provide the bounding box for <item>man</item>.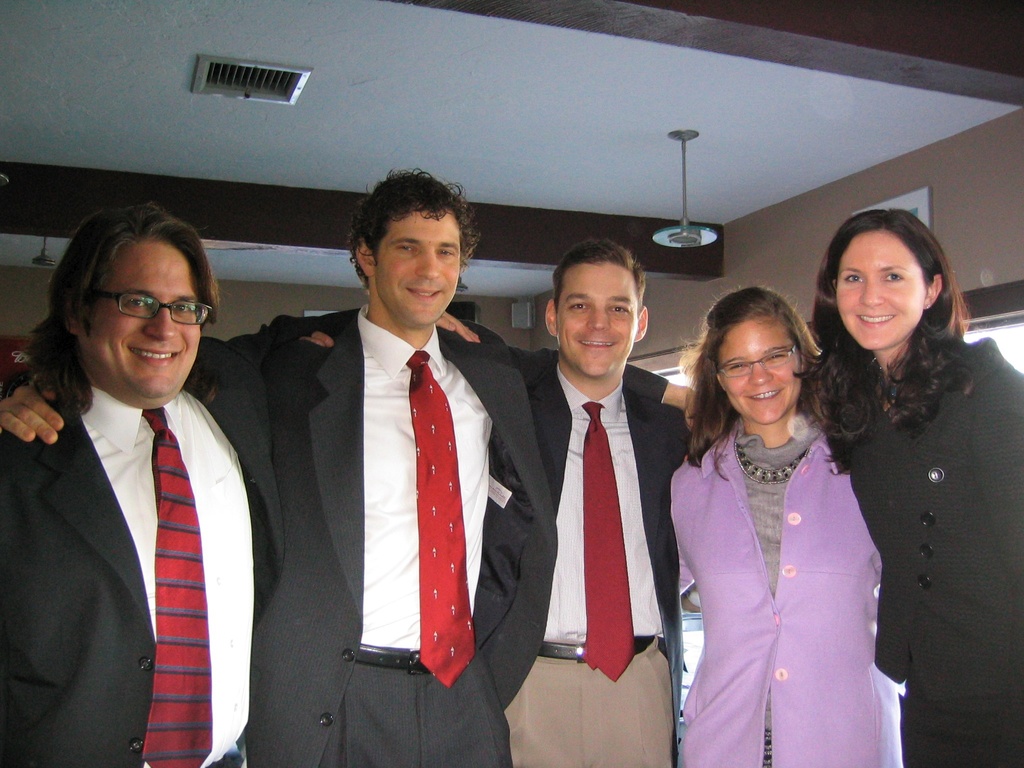
region(294, 236, 712, 767).
